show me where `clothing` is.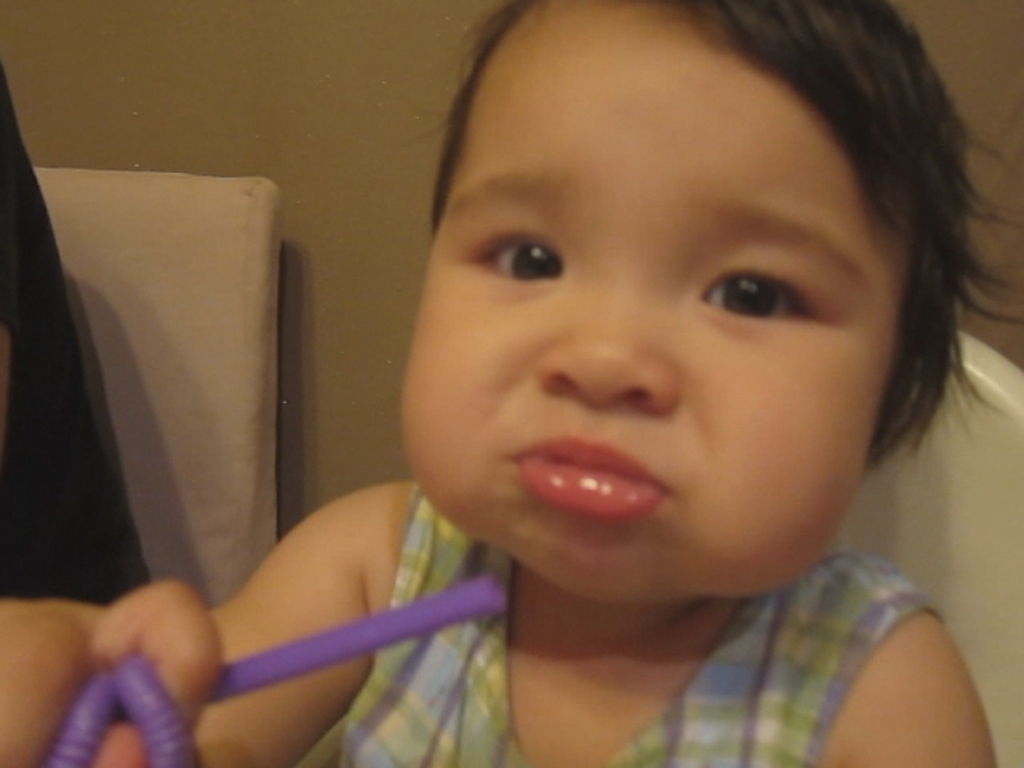
`clothing` is at l=2, t=66, r=142, b=616.
